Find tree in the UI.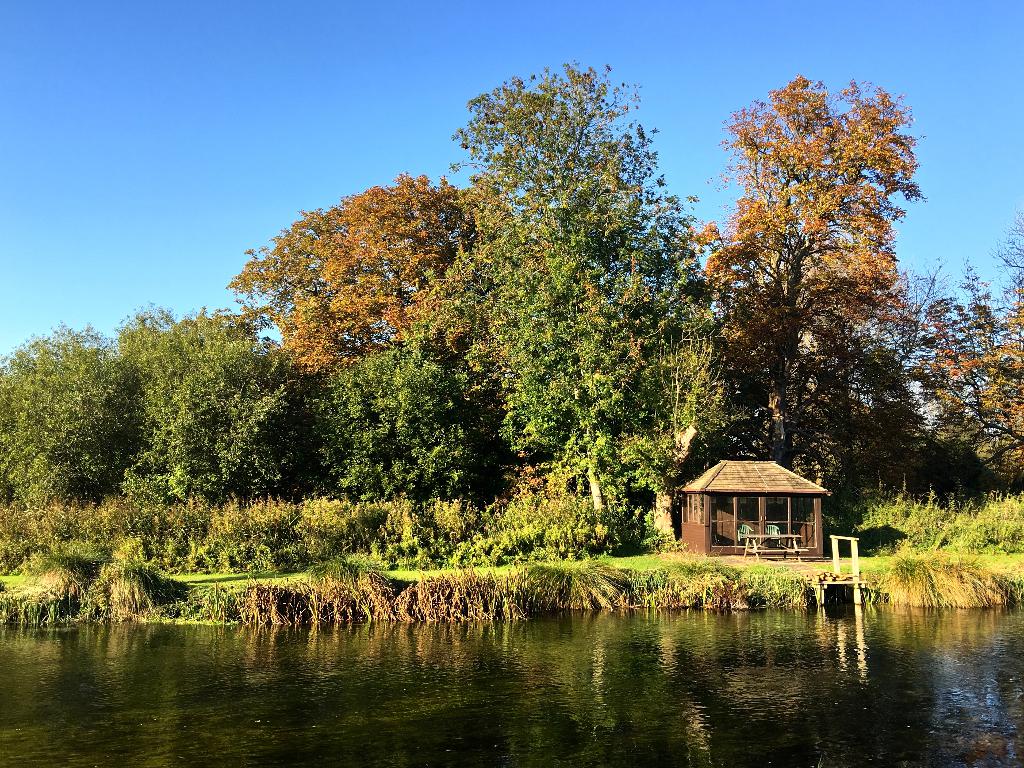
UI element at x1=693 y1=68 x2=947 y2=514.
